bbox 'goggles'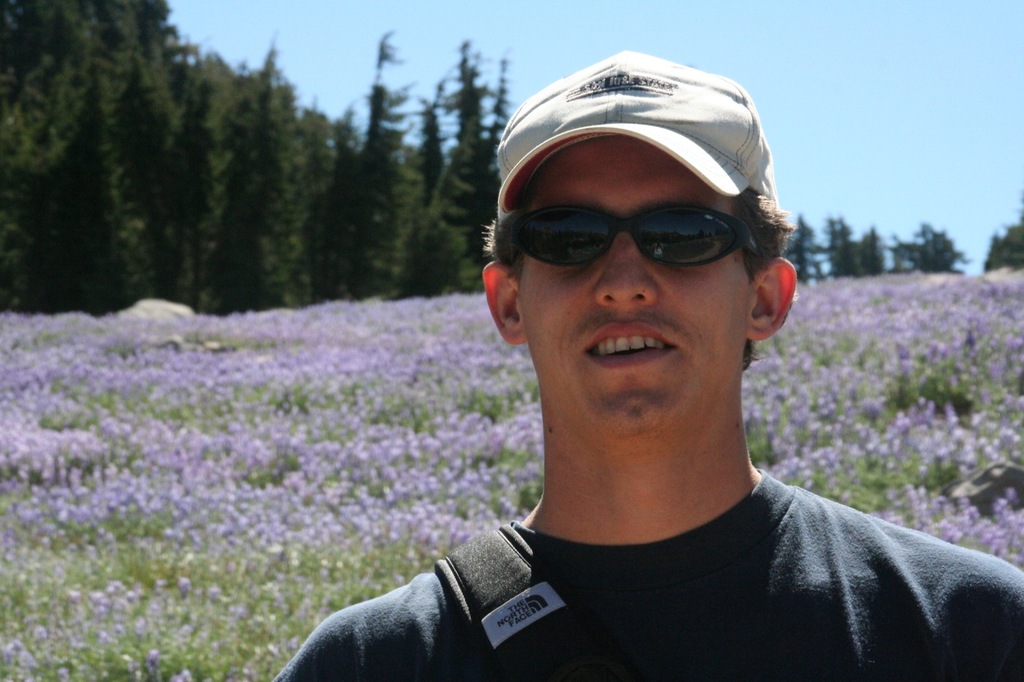
left=504, top=191, right=768, bottom=289
